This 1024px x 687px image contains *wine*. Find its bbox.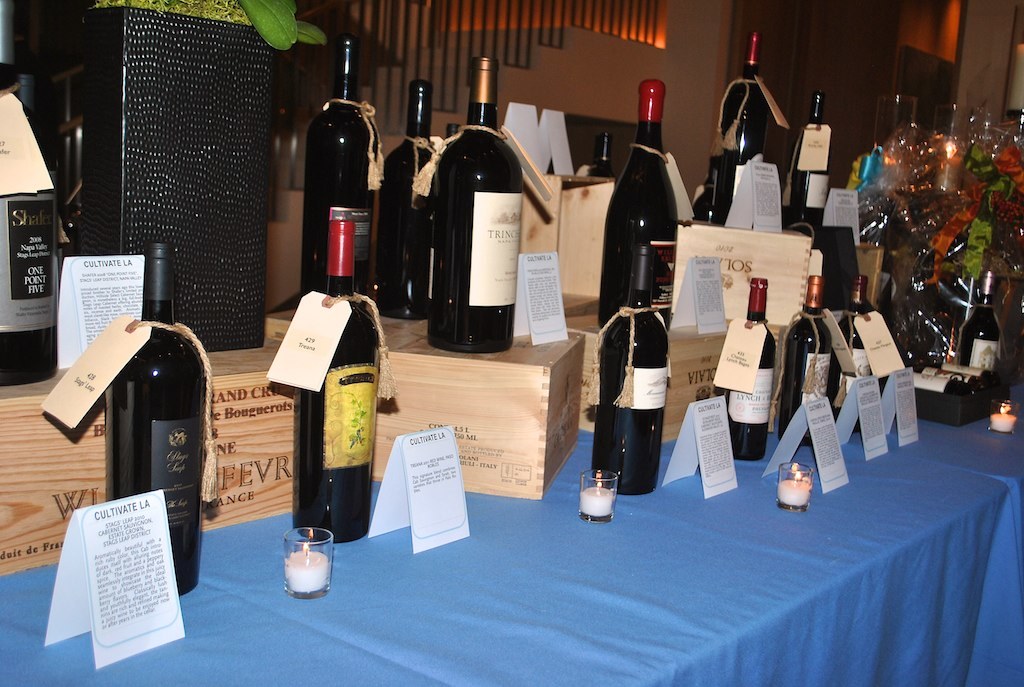
bbox=[961, 271, 1002, 369].
